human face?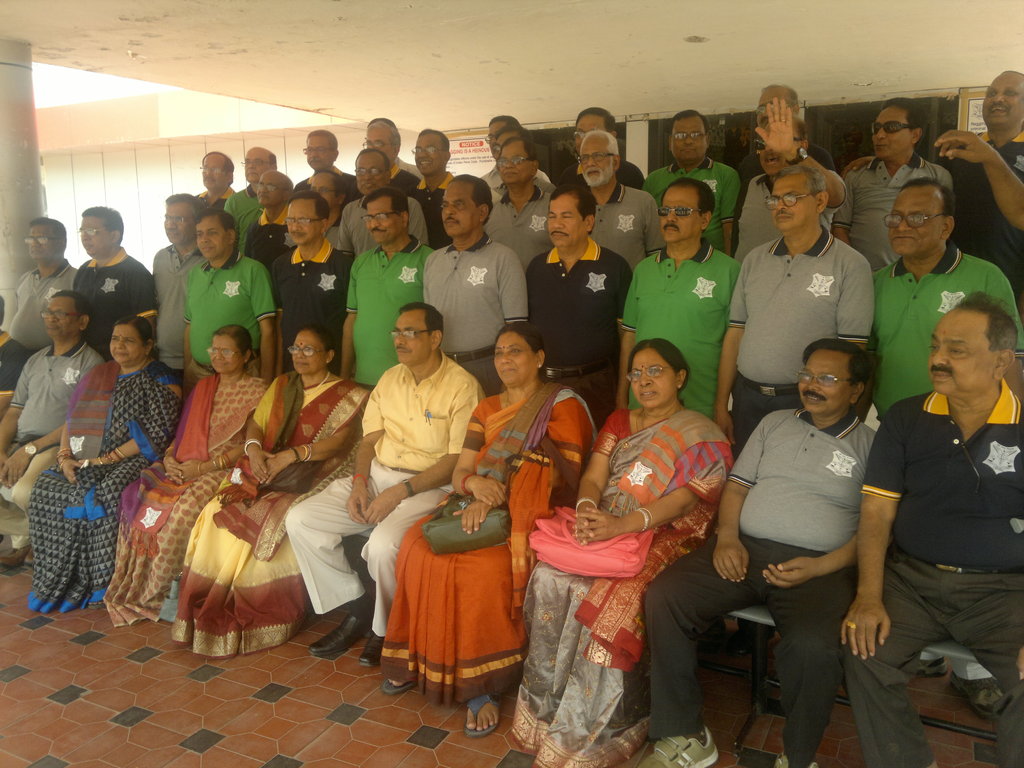
x1=198, y1=216, x2=229, y2=257
